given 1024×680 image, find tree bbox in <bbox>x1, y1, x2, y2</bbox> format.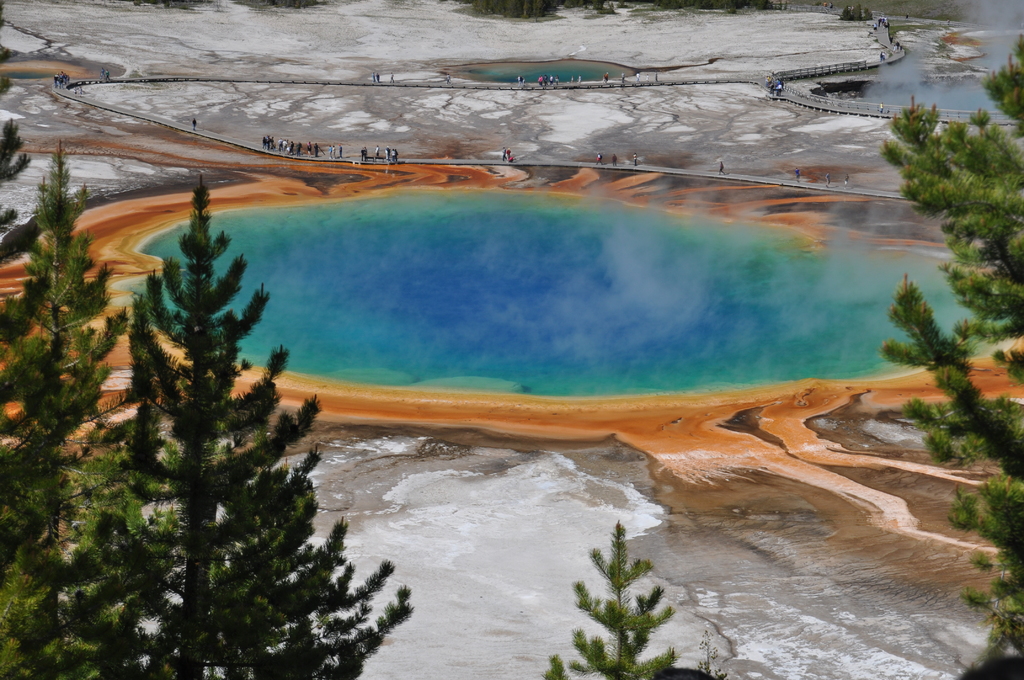
<bbox>541, 524, 710, 679</bbox>.
